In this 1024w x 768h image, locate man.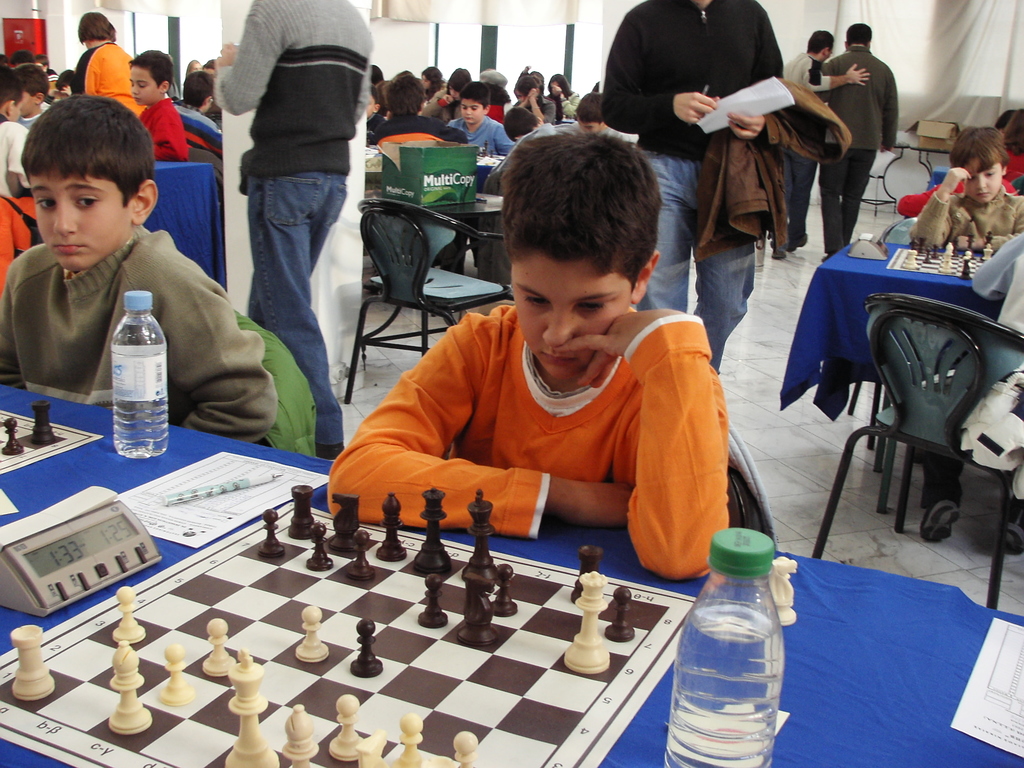
Bounding box: (212, 0, 380, 462).
